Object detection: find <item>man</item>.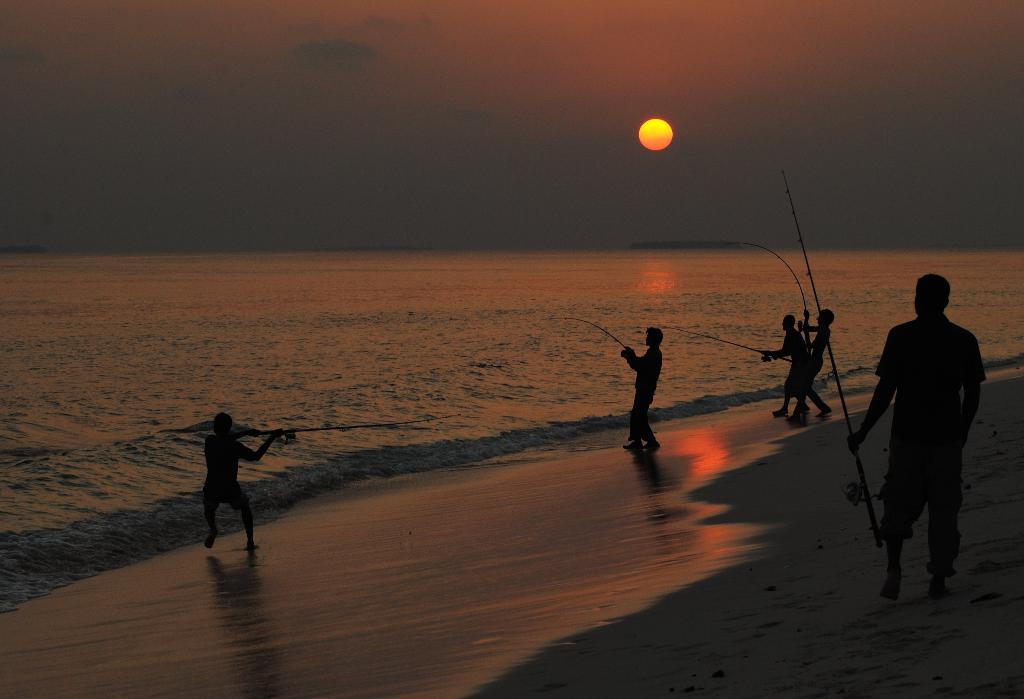
bbox(860, 237, 991, 605).
